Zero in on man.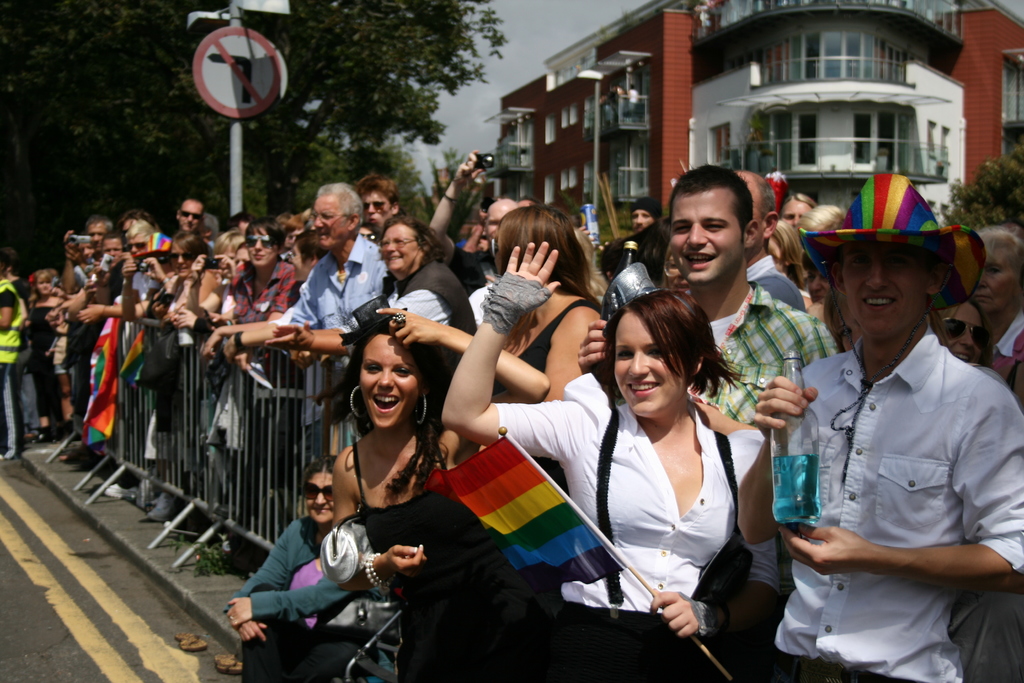
Zeroed in: <box>740,172,813,320</box>.
